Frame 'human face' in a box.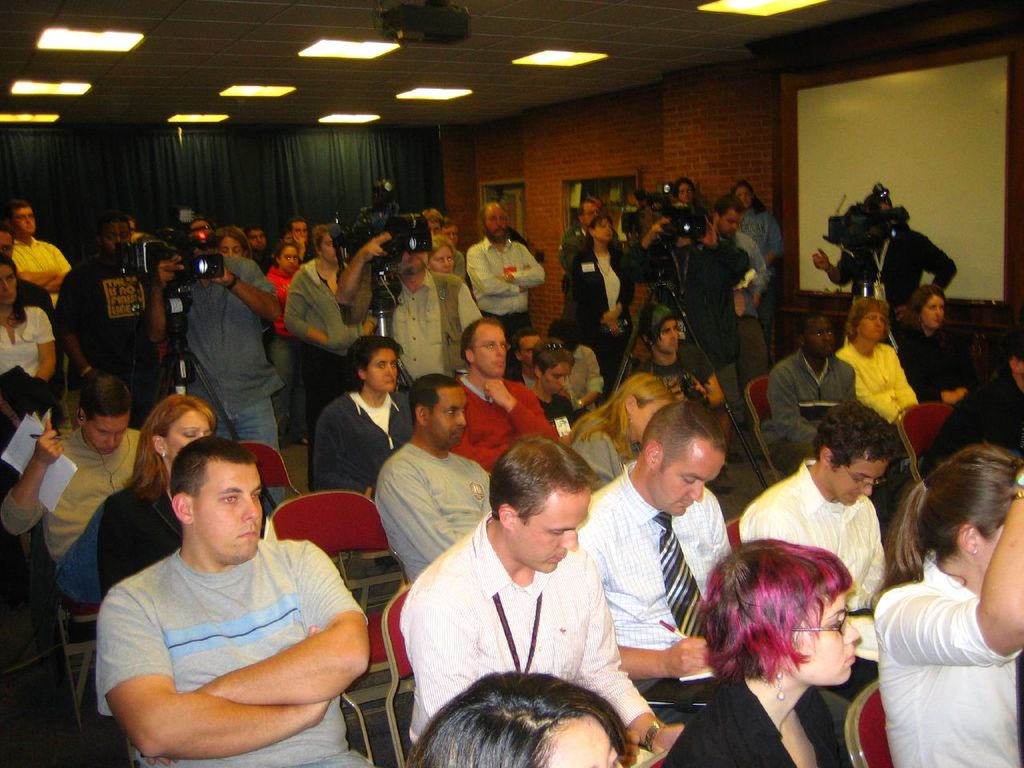
l=658, t=321, r=679, b=353.
